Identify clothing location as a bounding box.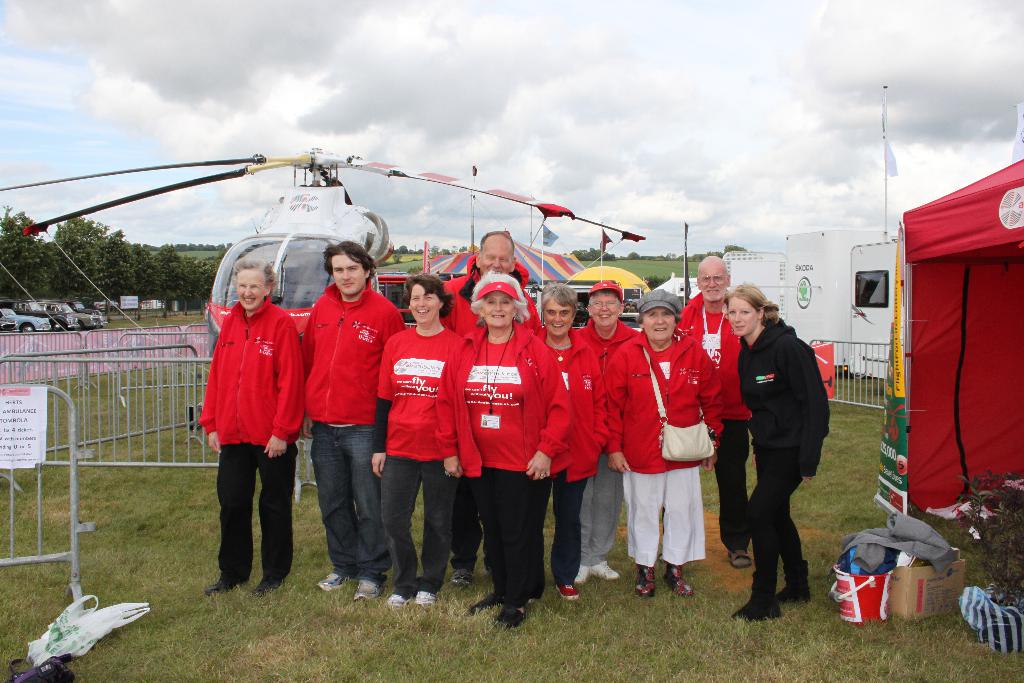
region(202, 284, 291, 547).
